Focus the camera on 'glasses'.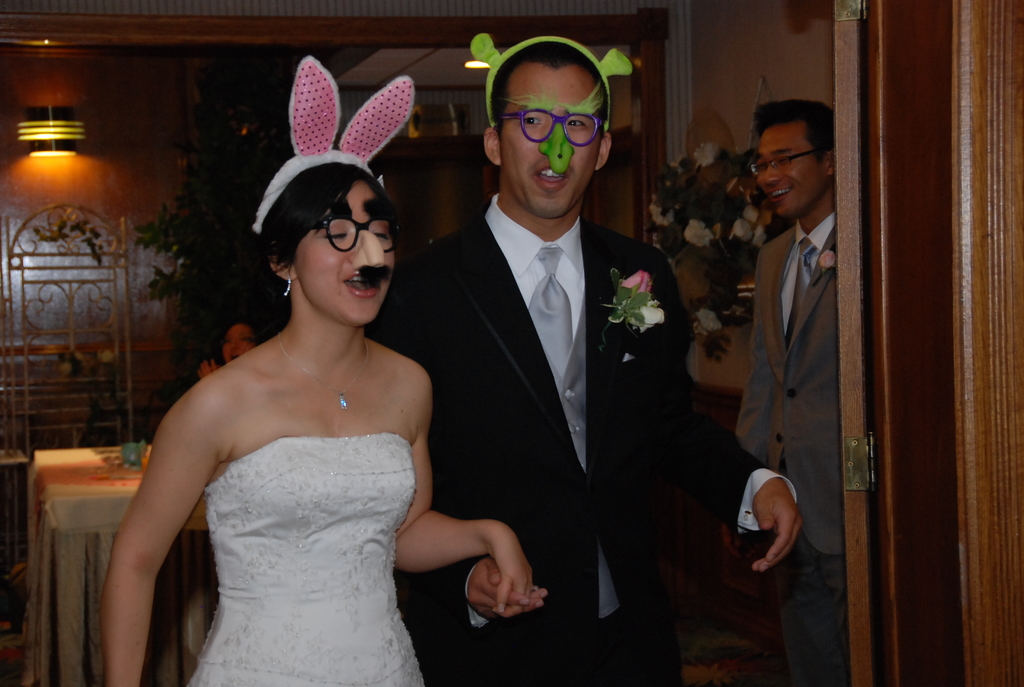
Focus region: 742, 148, 822, 178.
